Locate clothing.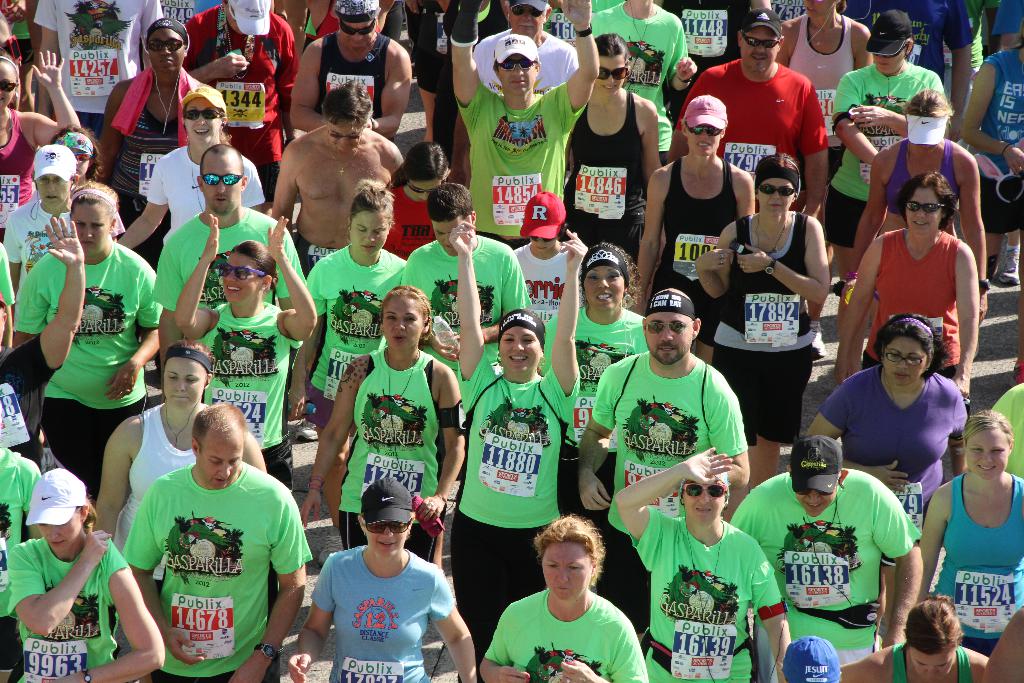
Bounding box: bbox=(650, 154, 750, 356).
